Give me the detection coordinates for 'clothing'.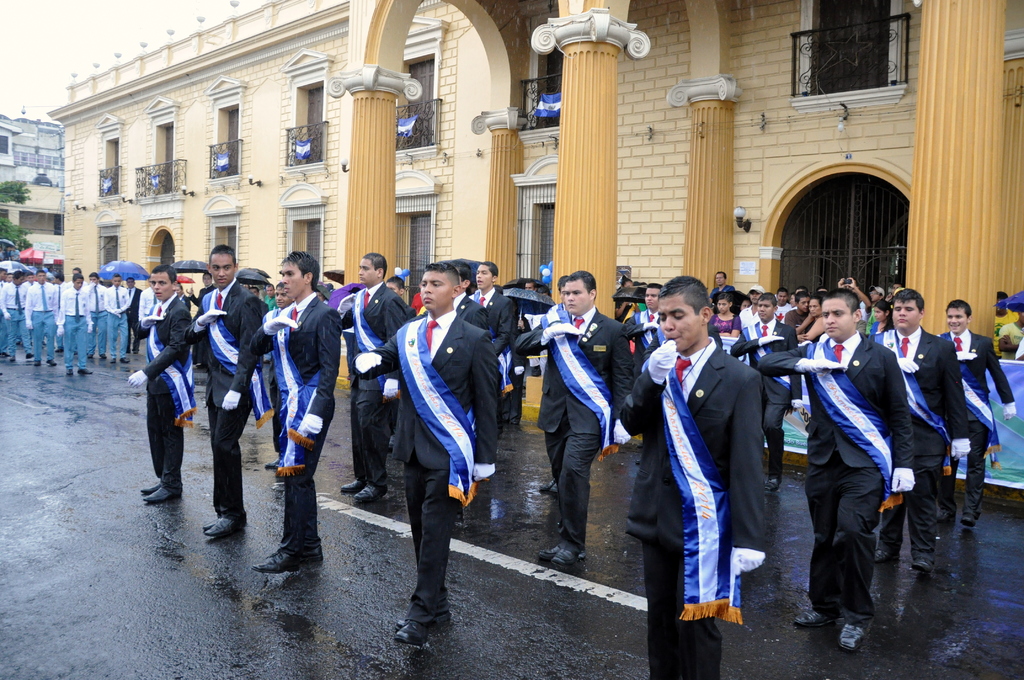
detection(885, 331, 961, 581).
